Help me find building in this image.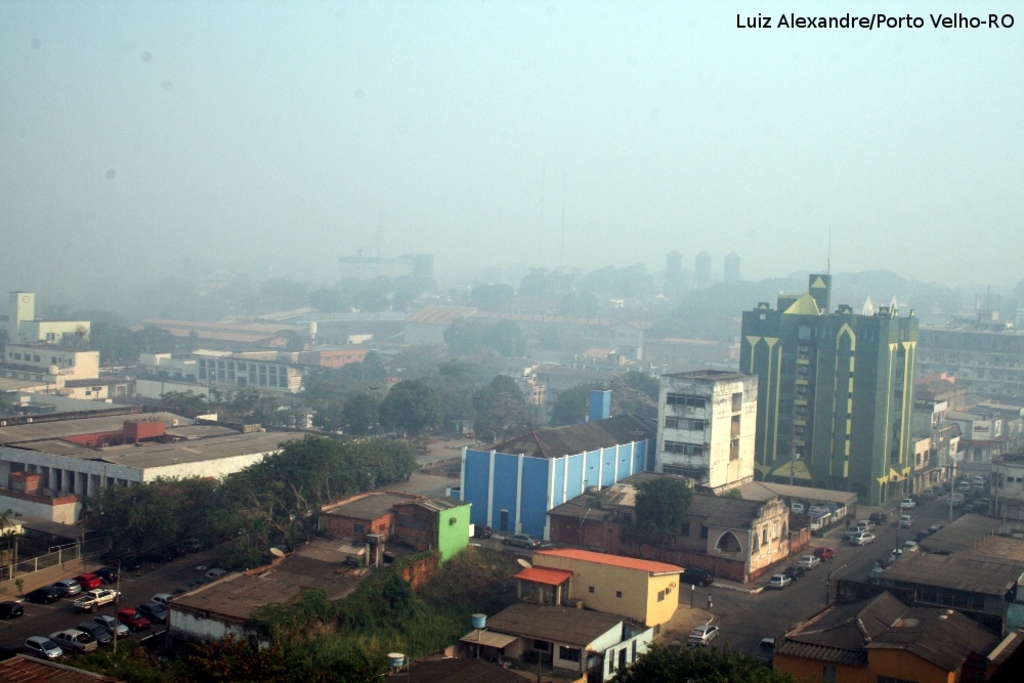
Found it: 735, 271, 908, 507.
